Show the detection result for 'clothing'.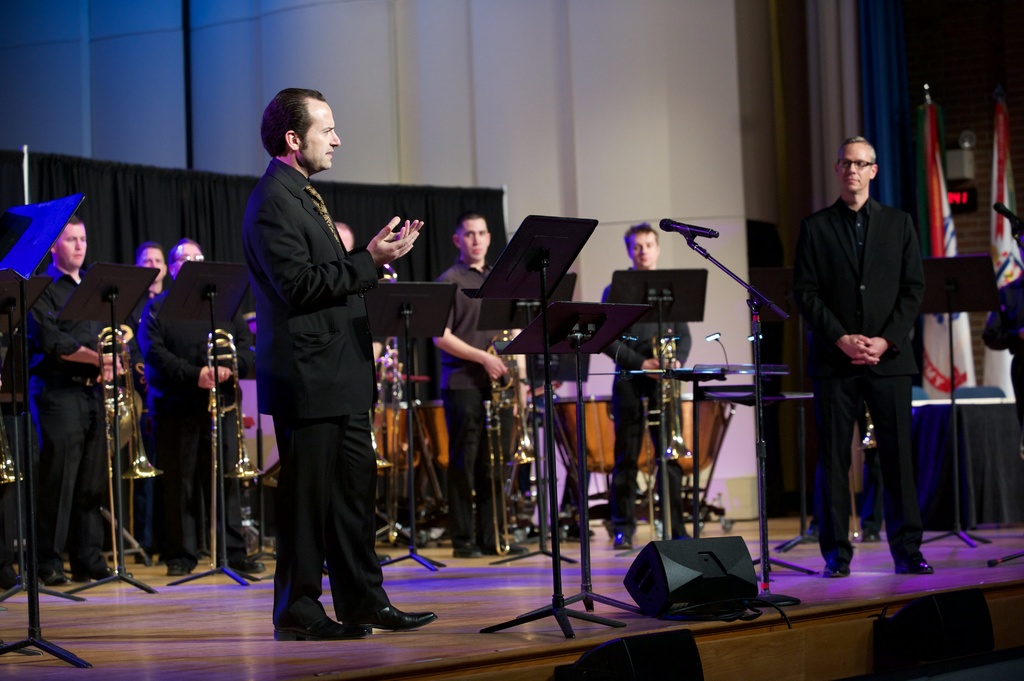
<region>238, 144, 394, 625</region>.
